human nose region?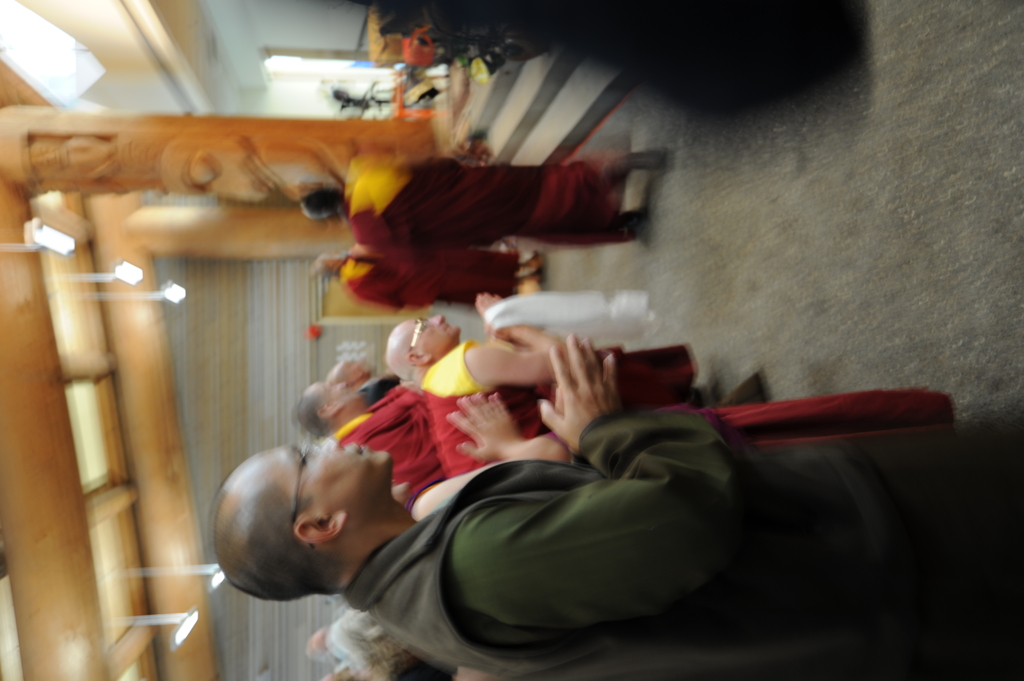
{"x1": 323, "y1": 440, "x2": 340, "y2": 450}
